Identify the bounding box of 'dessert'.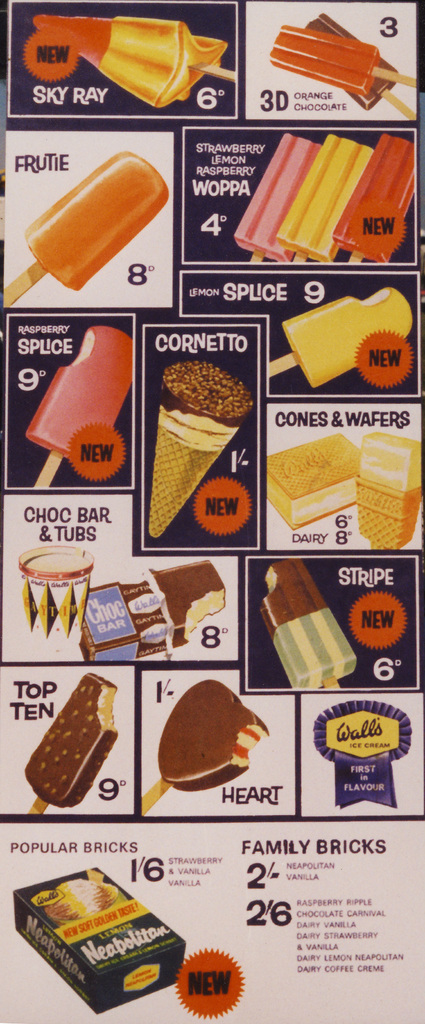
pyautogui.locateOnScreen(24, 149, 166, 292).
